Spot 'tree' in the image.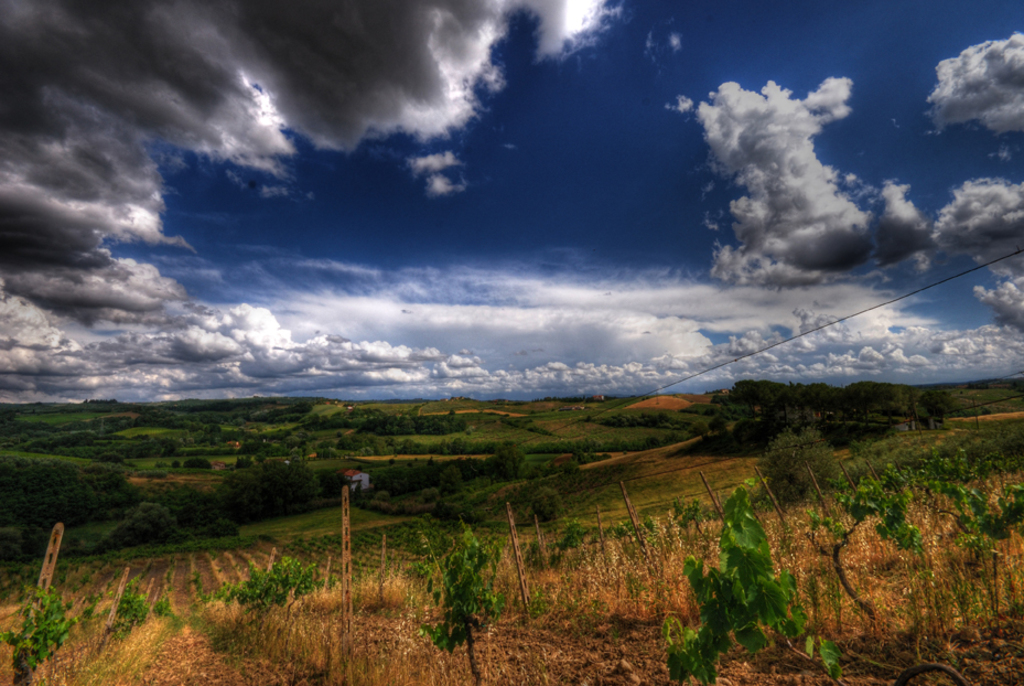
'tree' found at 754 422 839 506.
